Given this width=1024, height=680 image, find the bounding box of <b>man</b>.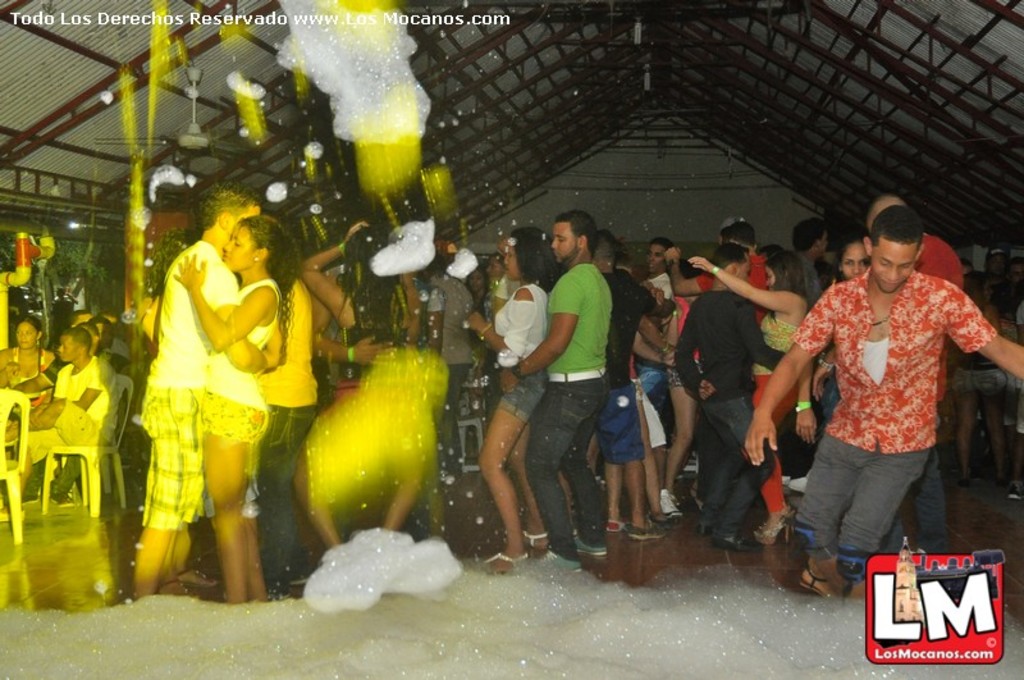
bbox(589, 236, 664, 533).
